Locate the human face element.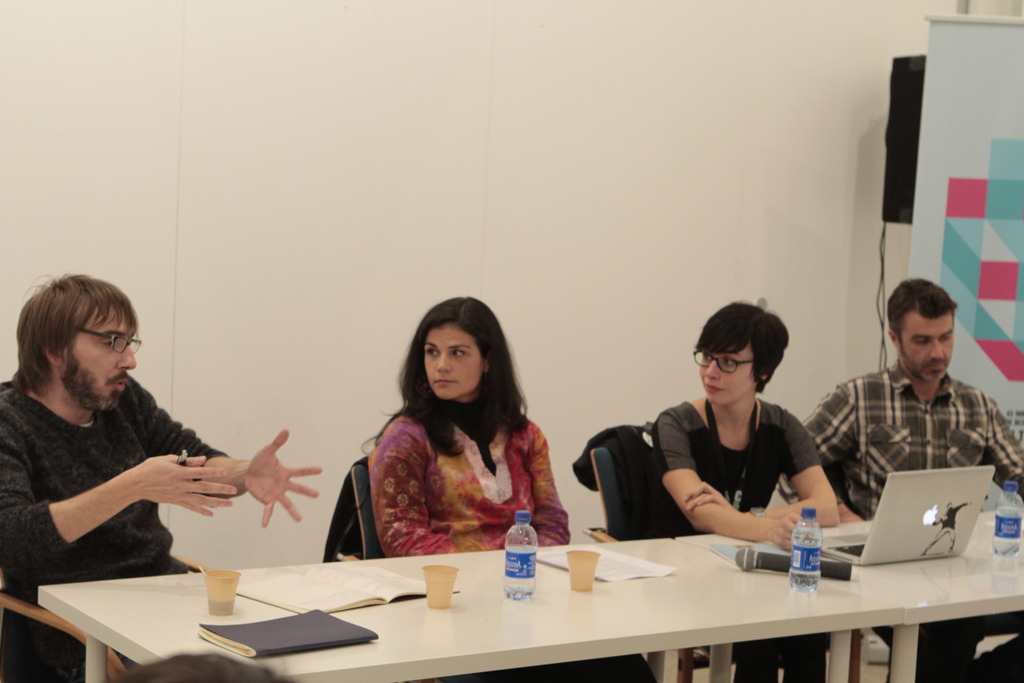
Element bbox: 60/304/133/413.
